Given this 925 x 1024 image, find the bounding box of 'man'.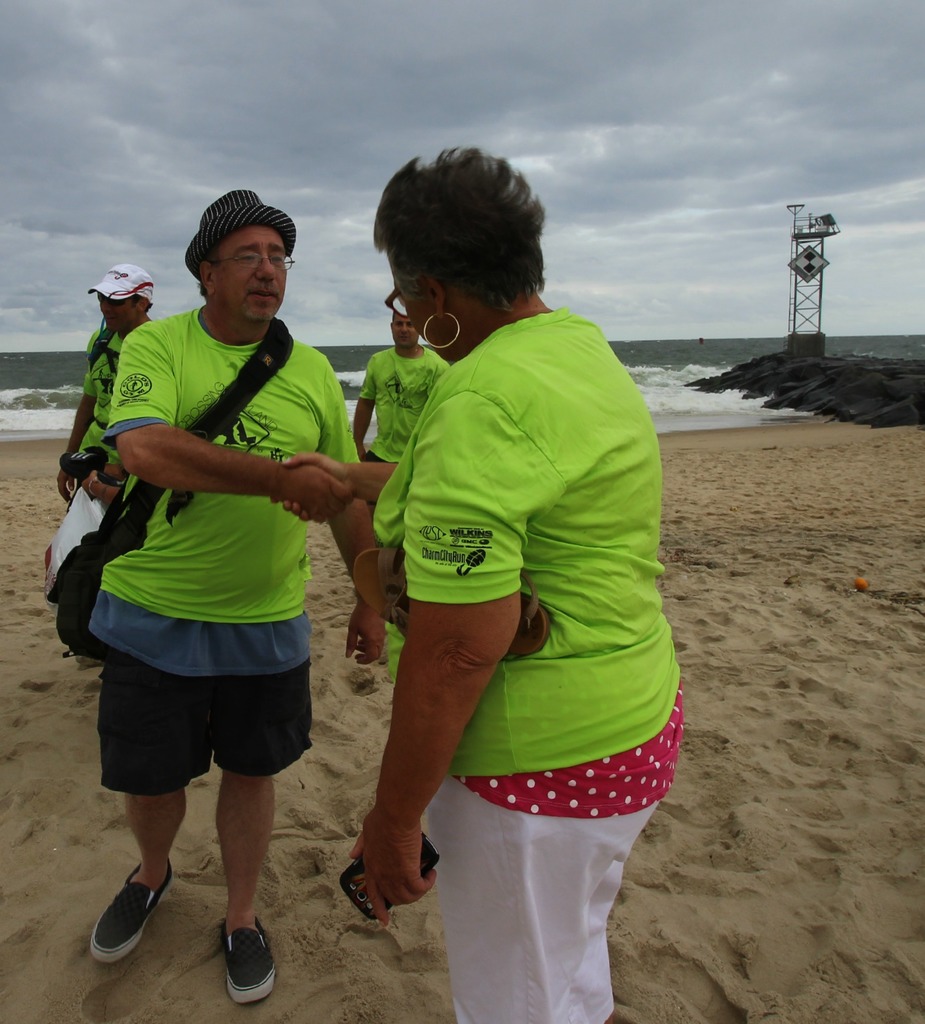
348, 315, 450, 461.
